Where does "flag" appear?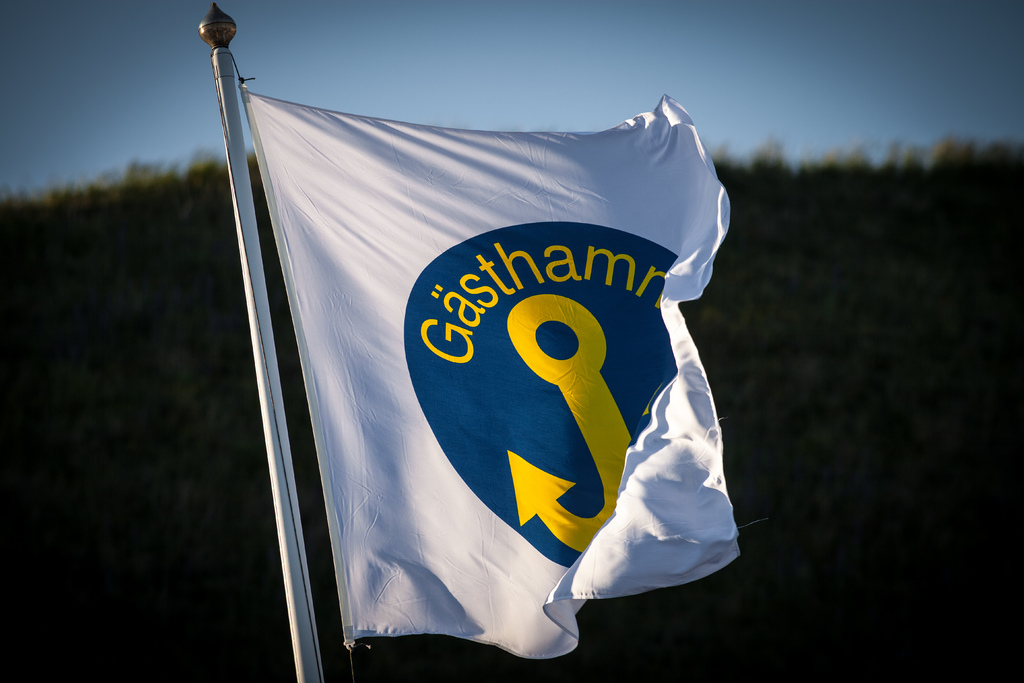
Appears at left=202, top=49, right=715, bottom=652.
